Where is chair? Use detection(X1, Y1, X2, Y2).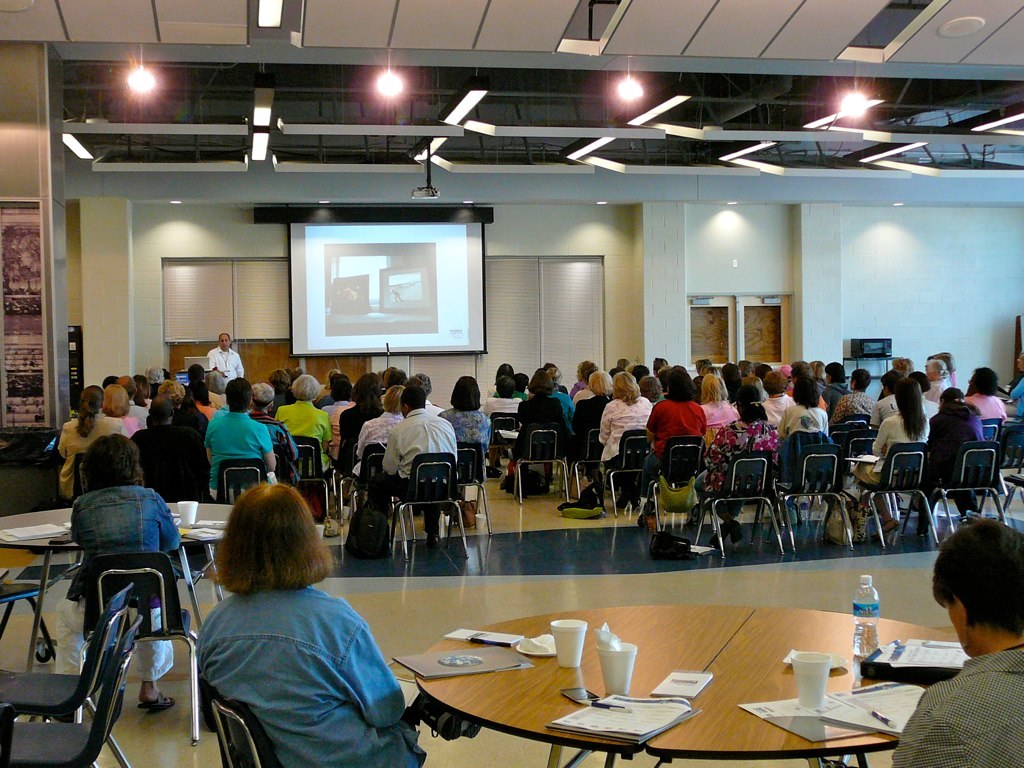
detection(213, 453, 268, 506).
